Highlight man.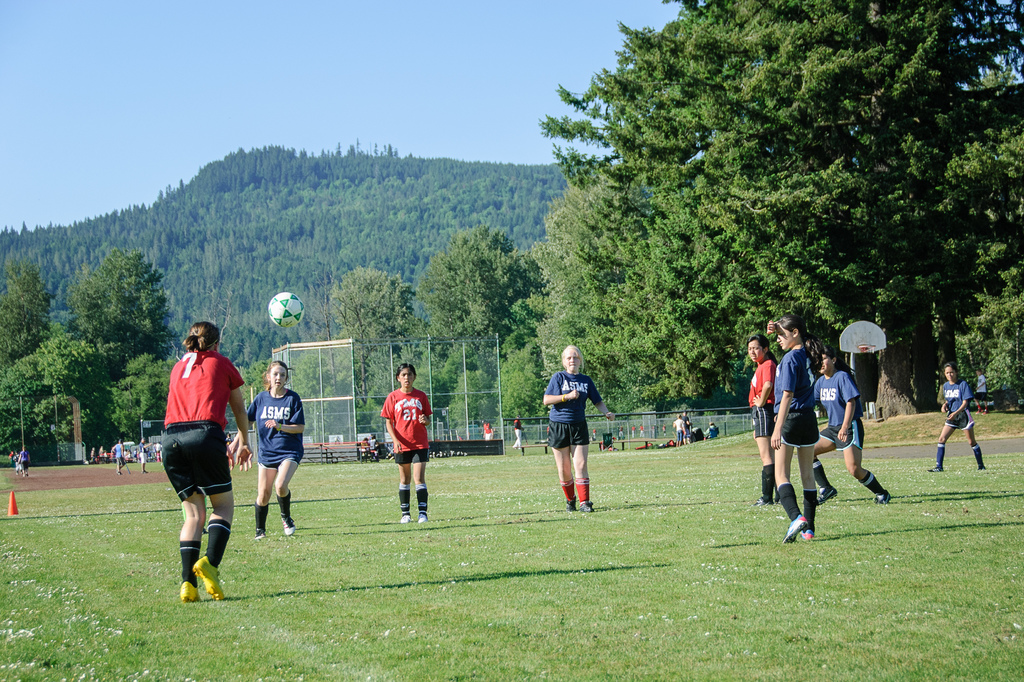
Highlighted region: detection(682, 410, 691, 445).
